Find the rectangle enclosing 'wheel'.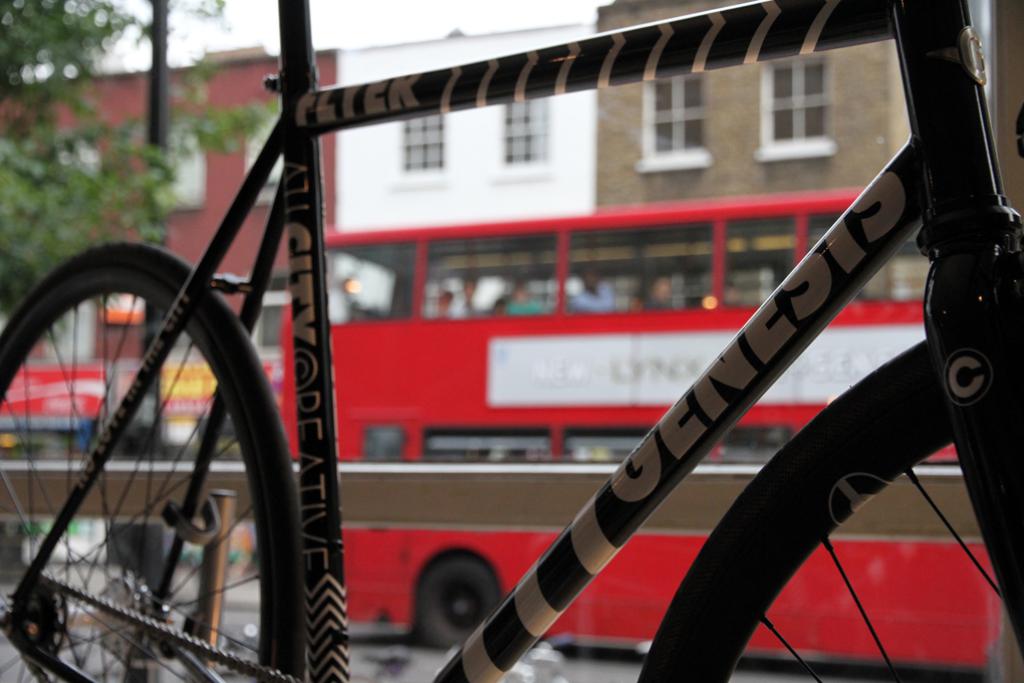
detection(629, 311, 1023, 682).
